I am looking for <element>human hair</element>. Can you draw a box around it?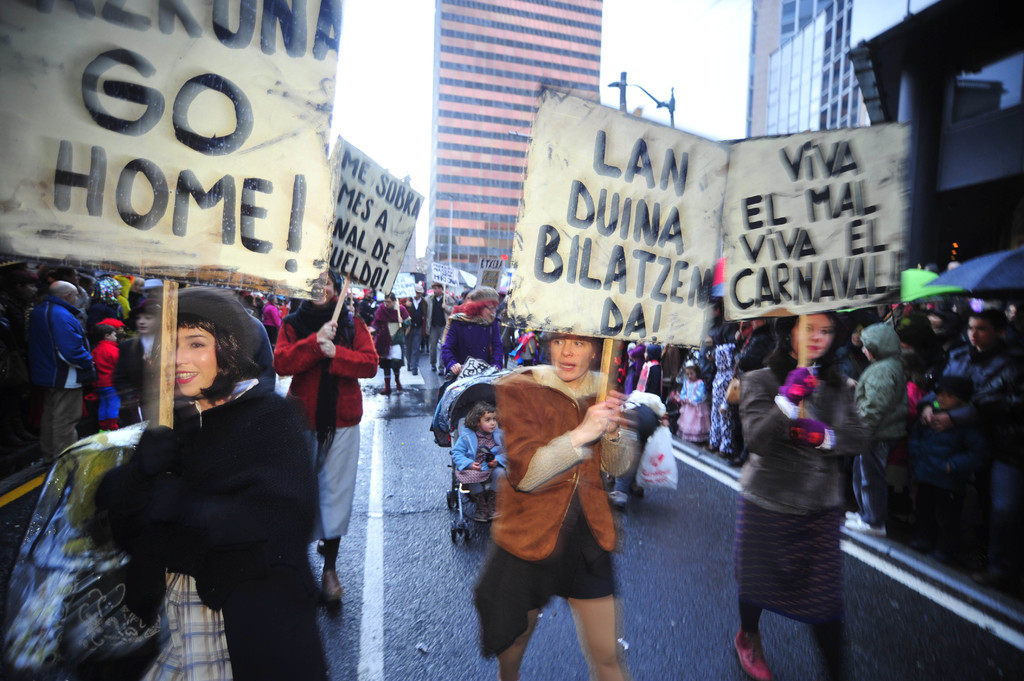
Sure, the bounding box is 647 355 659 364.
